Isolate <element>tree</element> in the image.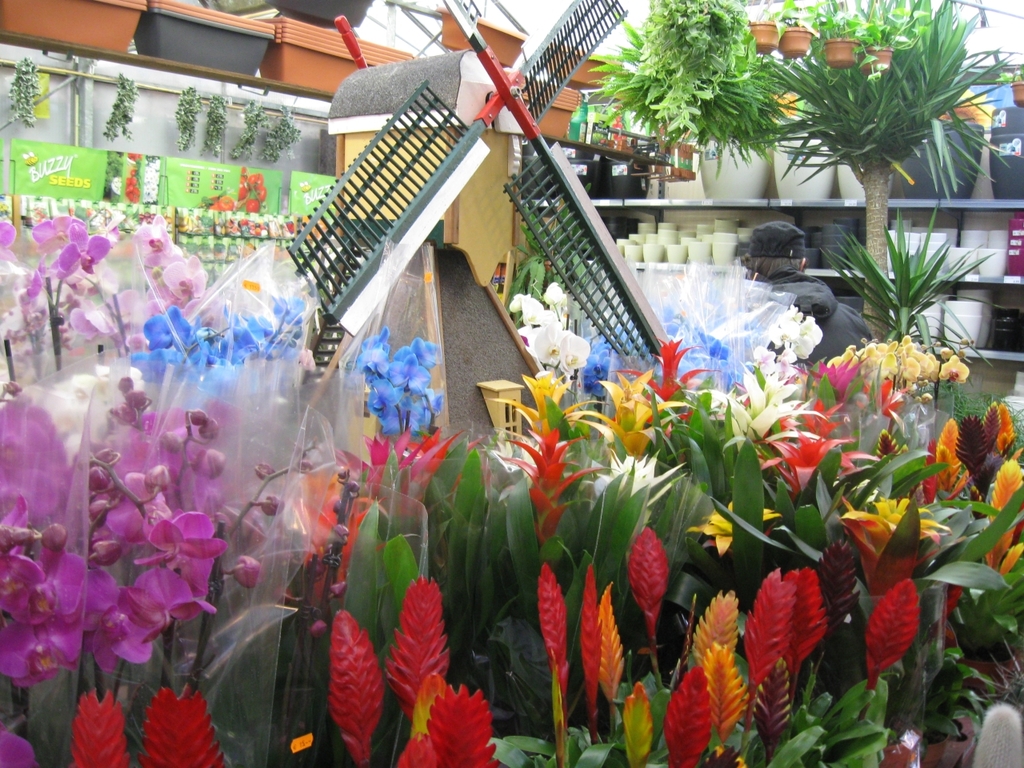
Isolated region: <region>585, 0, 786, 203</region>.
